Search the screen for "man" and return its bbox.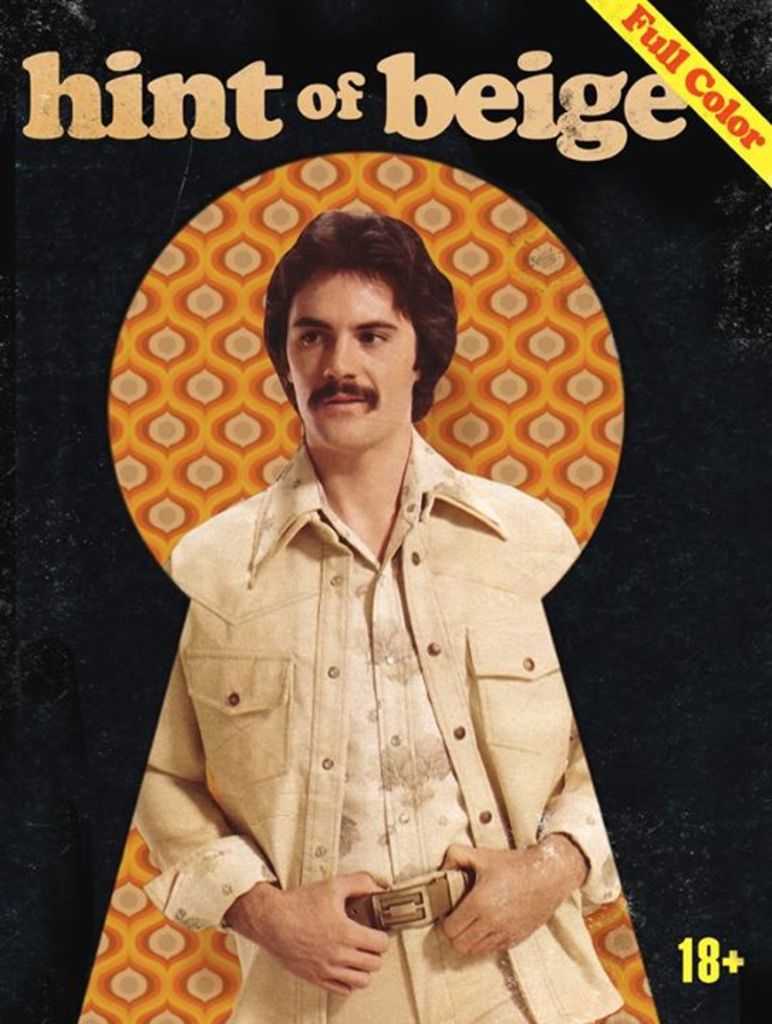
Found: BBox(138, 210, 620, 1023).
